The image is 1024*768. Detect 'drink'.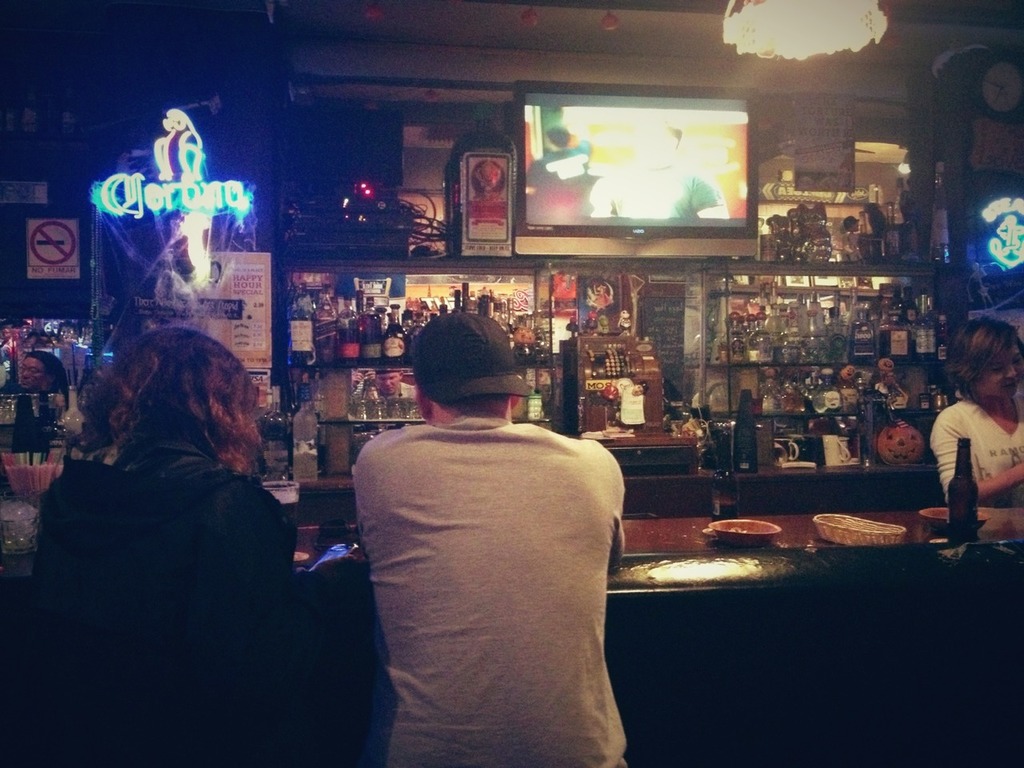
Detection: {"x1": 448, "y1": 116, "x2": 510, "y2": 254}.
